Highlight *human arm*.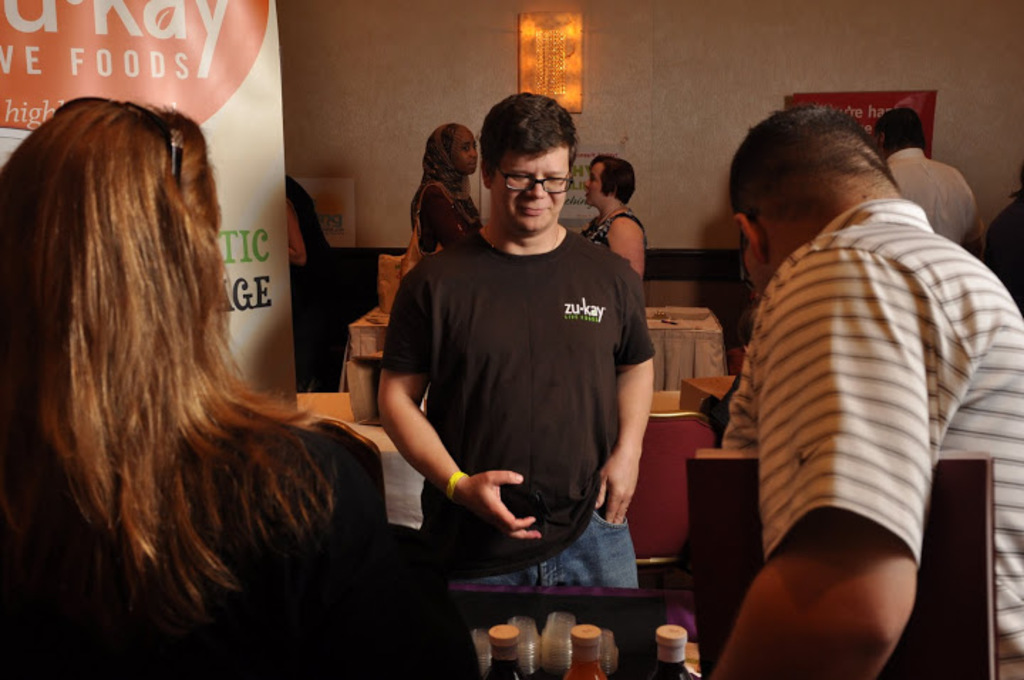
Highlighted region: left=378, top=282, right=540, bottom=545.
